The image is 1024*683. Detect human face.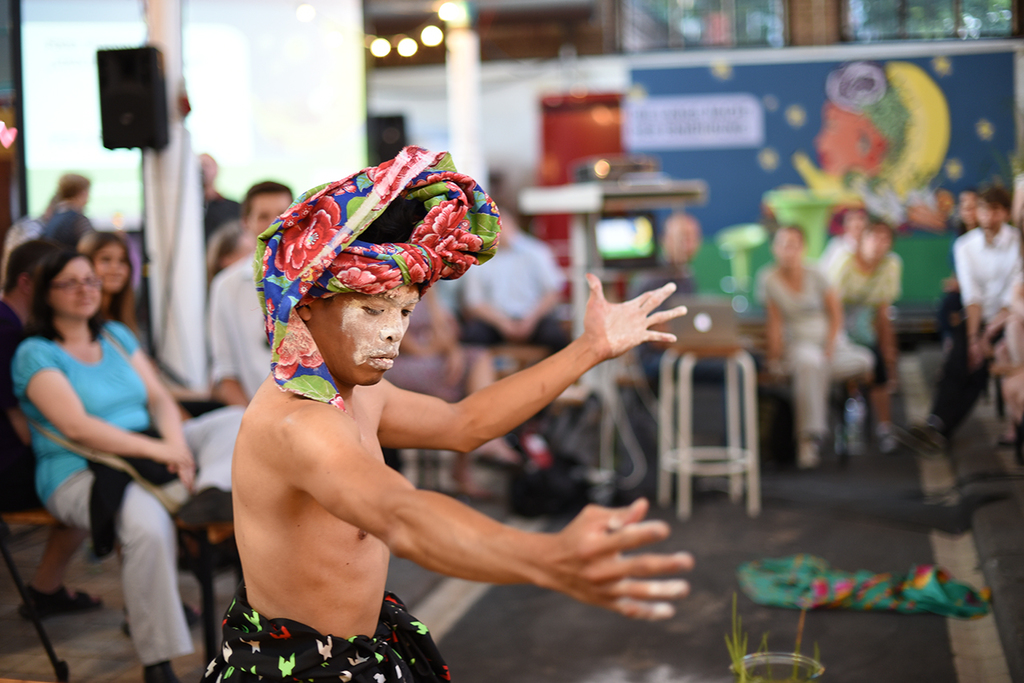
Detection: bbox=(312, 286, 420, 384).
